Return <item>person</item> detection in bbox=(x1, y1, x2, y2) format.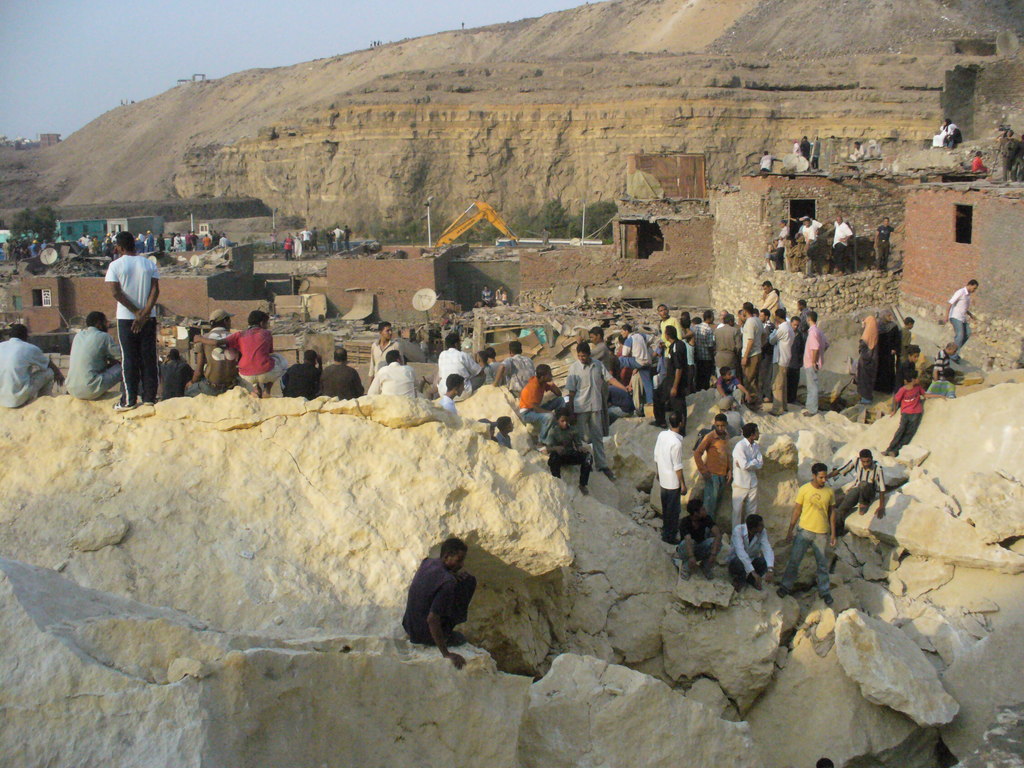
bbox=(791, 138, 799, 160).
